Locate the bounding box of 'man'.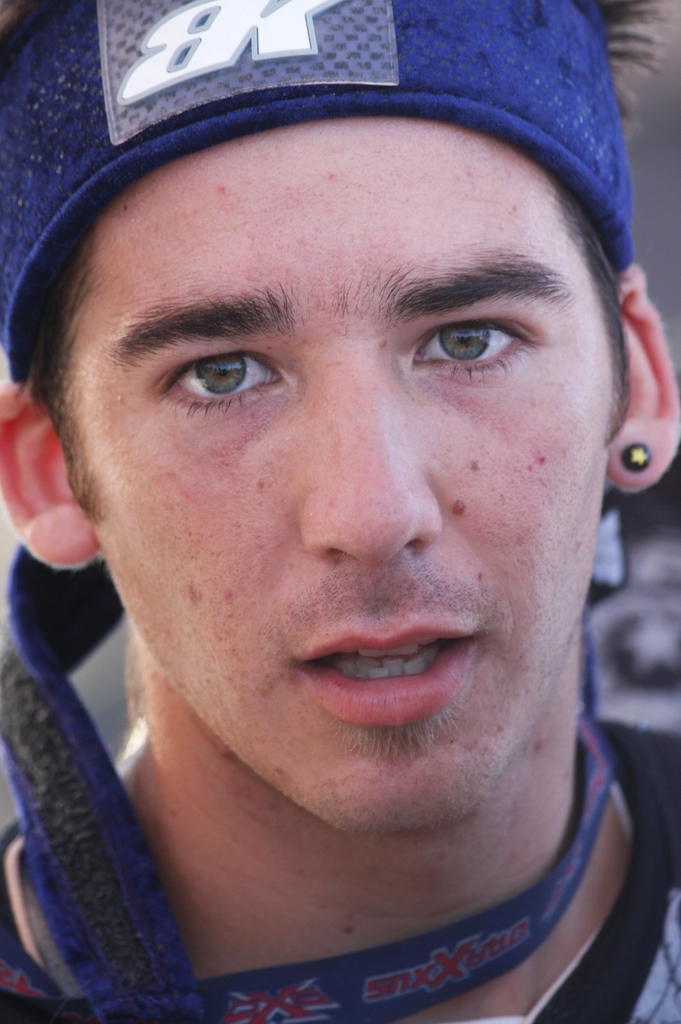
Bounding box: detection(0, 62, 680, 1021).
